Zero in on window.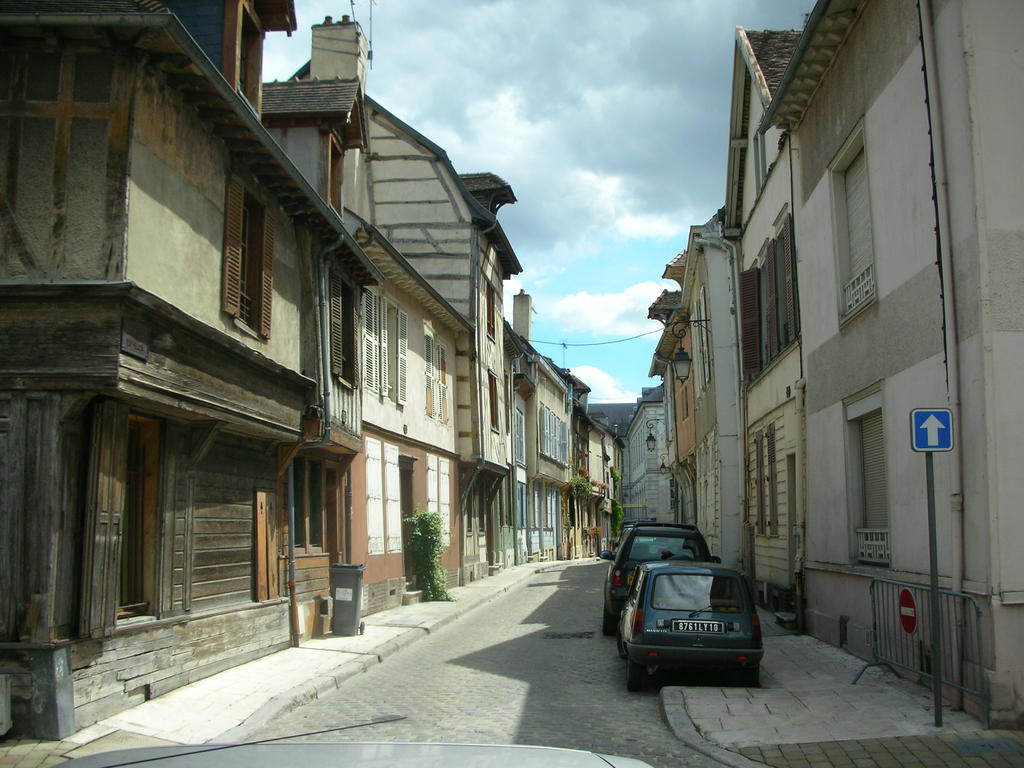
Zeroed in: [x1=362, y1=287, x2=407, y2=406].
